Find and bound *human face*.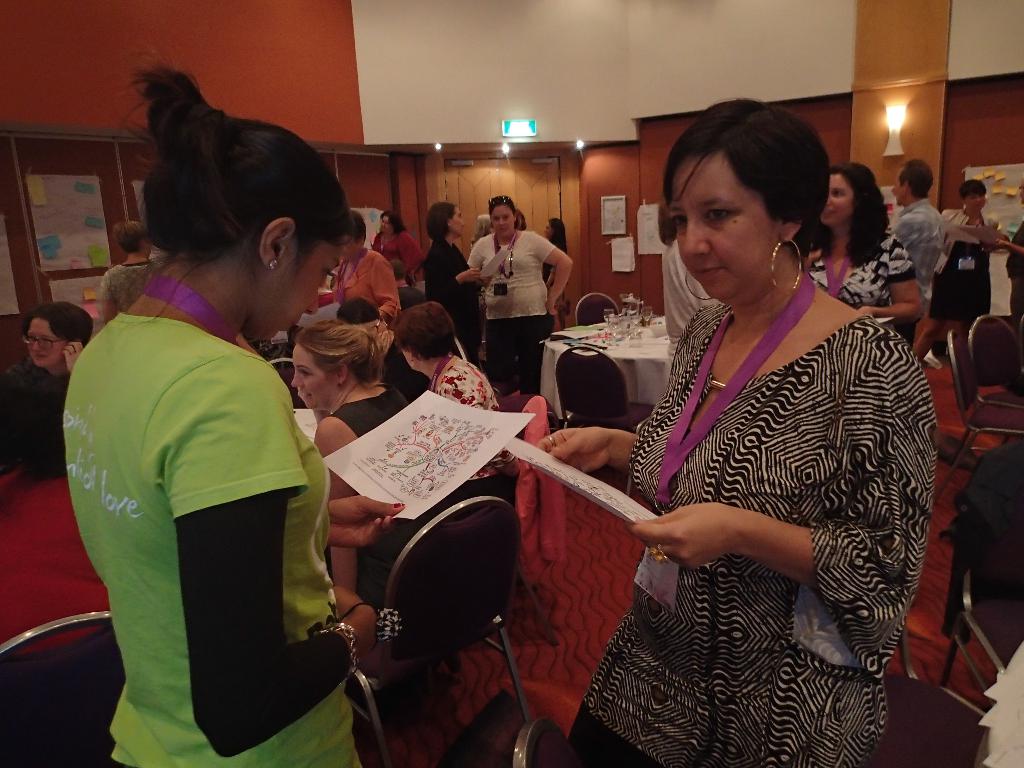
Bound: detection(821, 177, 854, 227).
